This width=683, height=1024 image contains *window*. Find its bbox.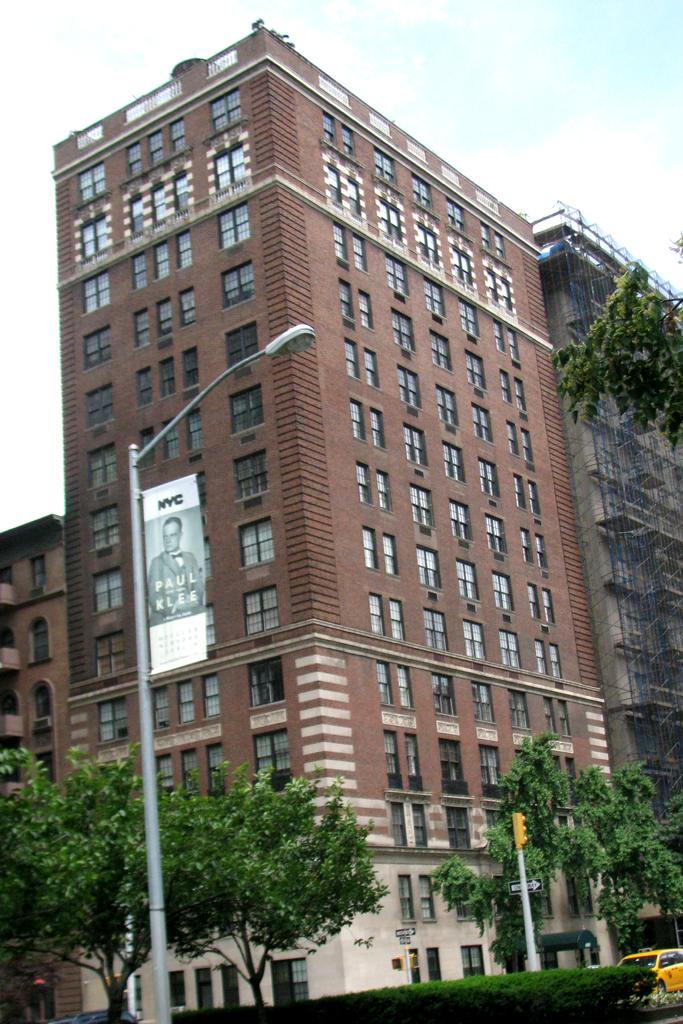
381:729:404:787.
